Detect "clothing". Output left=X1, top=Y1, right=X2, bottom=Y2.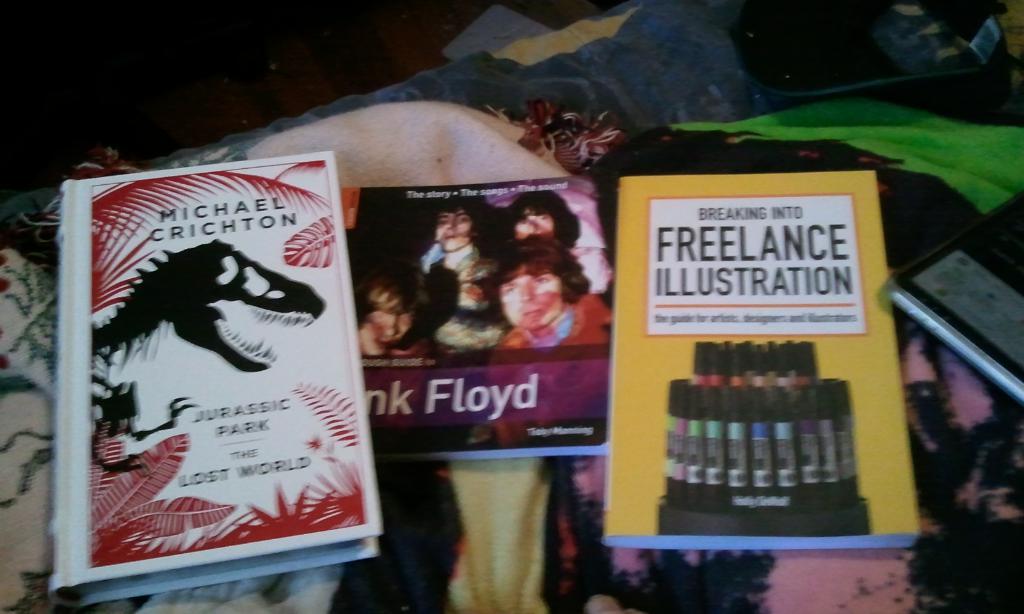
left=428, top=239, right=505, bottom=362.
